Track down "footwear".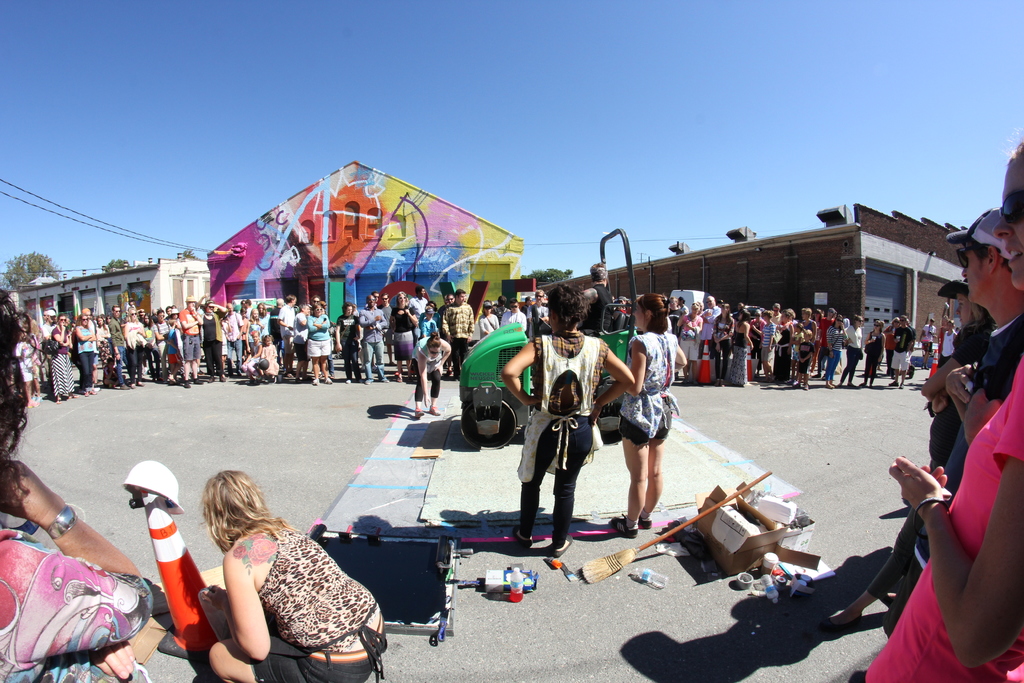
Tracked to <box>840,384,844,387</box>.
